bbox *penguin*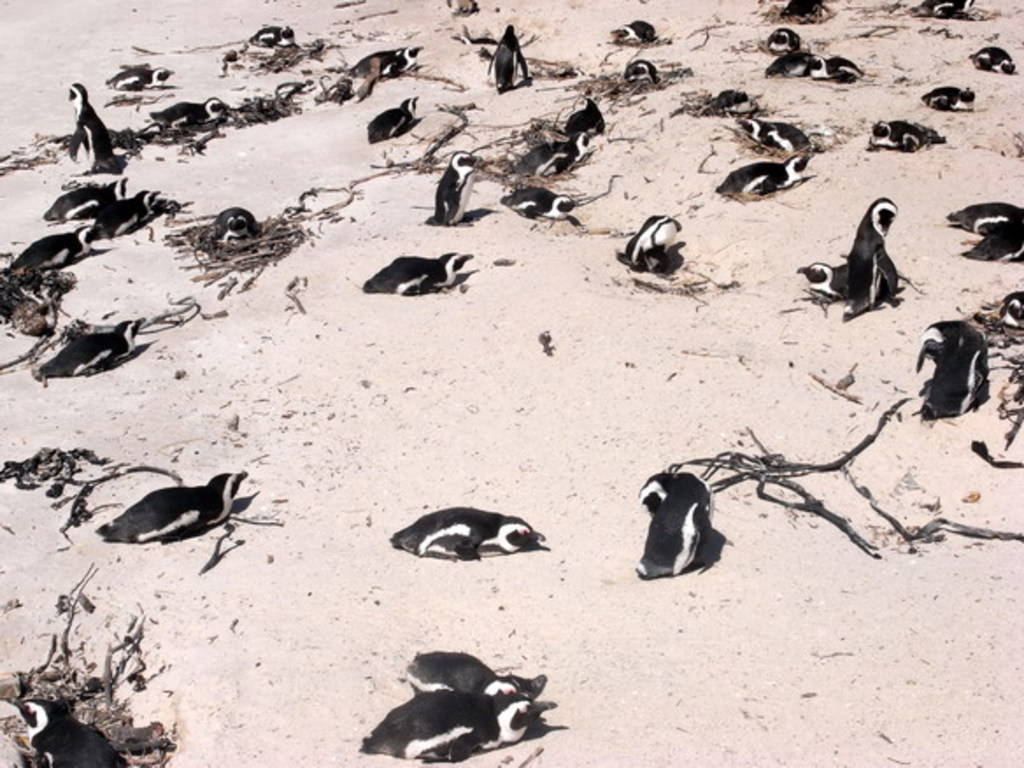
region(907, 0, 966, 12)
